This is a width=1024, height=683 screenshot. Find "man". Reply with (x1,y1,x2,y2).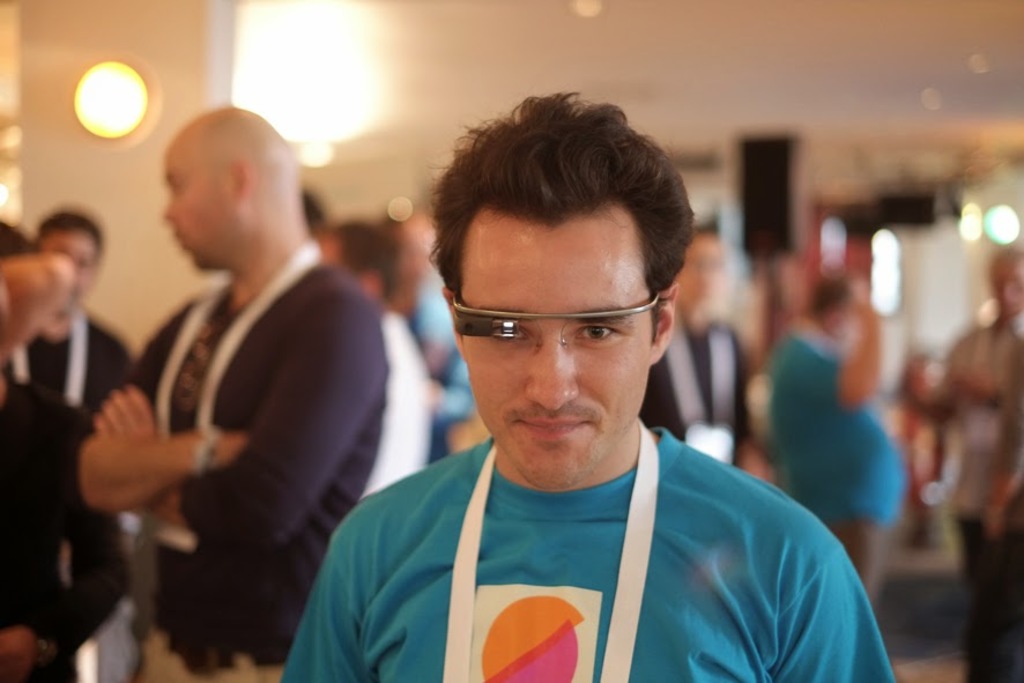
(318,218,439,497).
